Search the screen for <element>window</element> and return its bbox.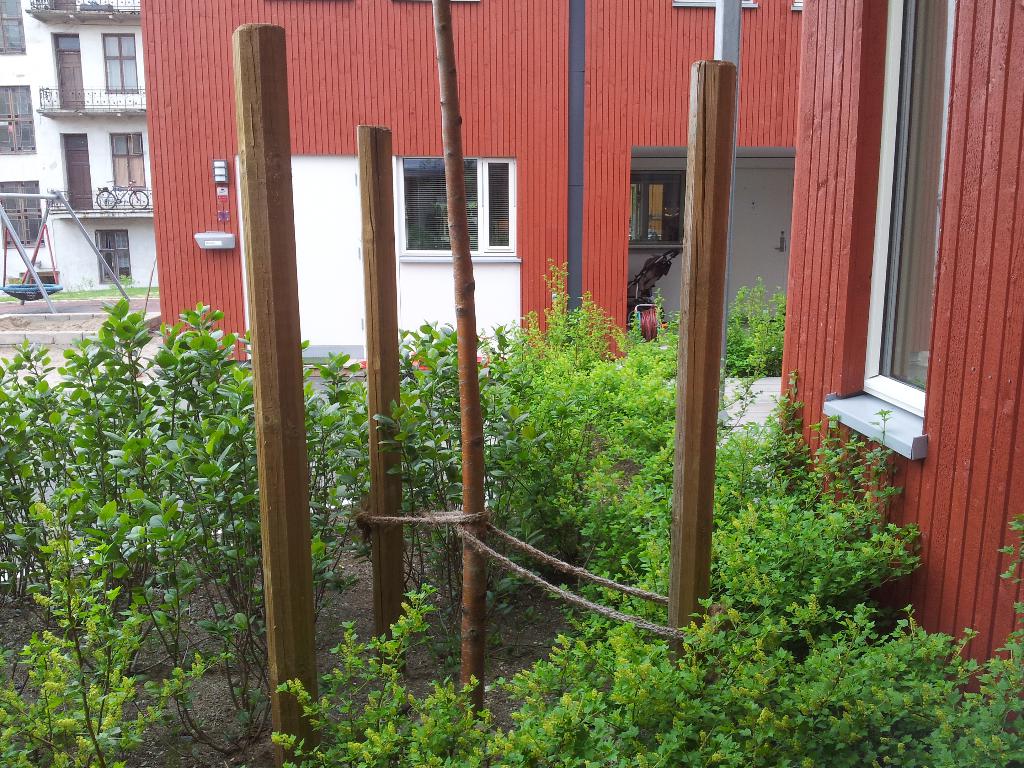
Found: select_region(372, 132, 526, 269).
